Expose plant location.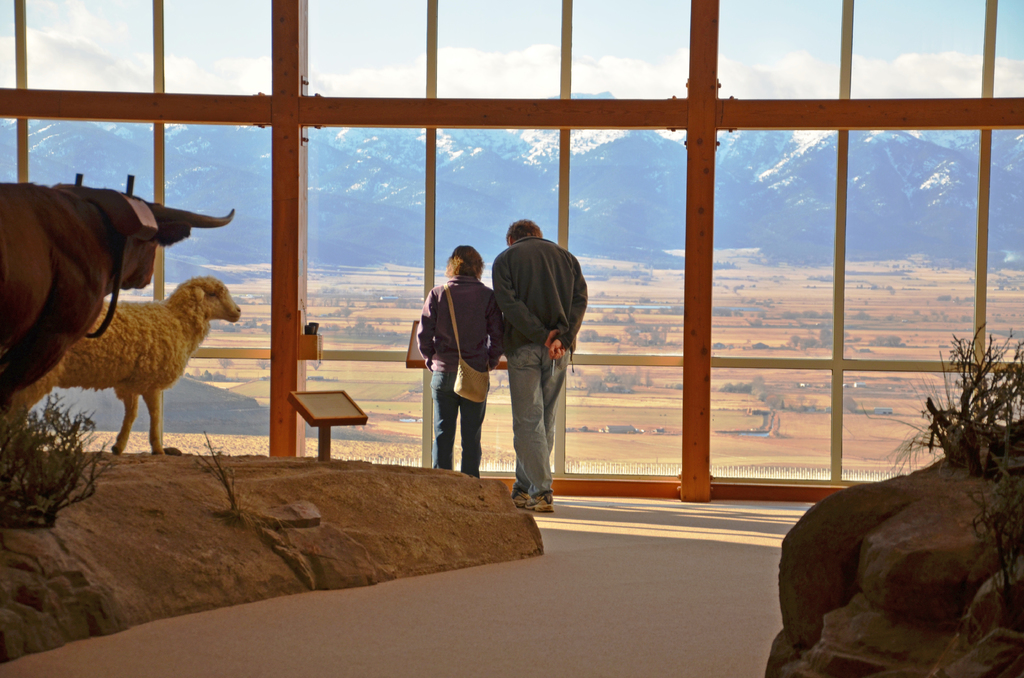
Exposed at crop(873, 332, 1023, 511).
